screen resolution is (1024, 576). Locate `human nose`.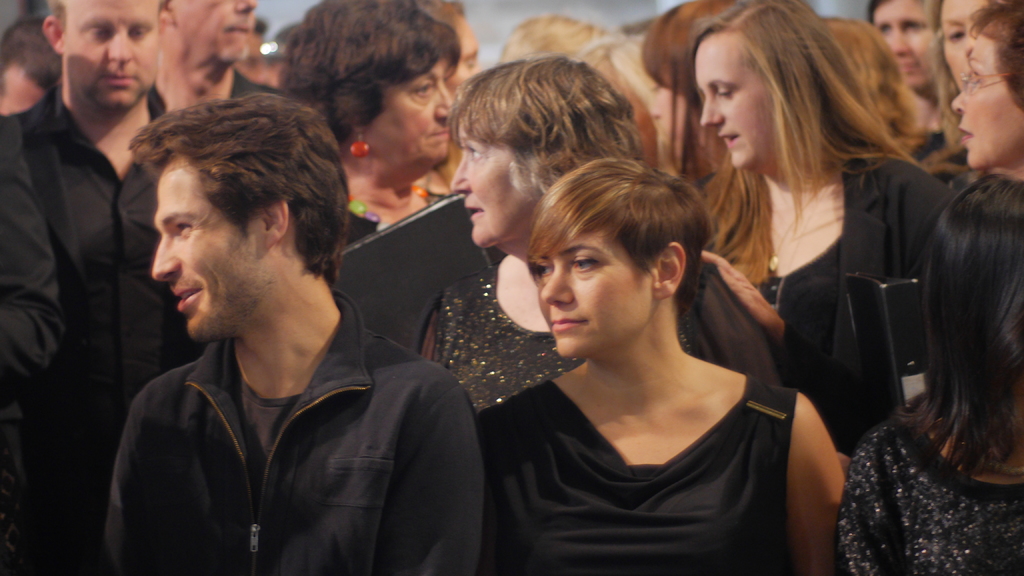
(x1=236, y1=0, x2=259, y2=11).
